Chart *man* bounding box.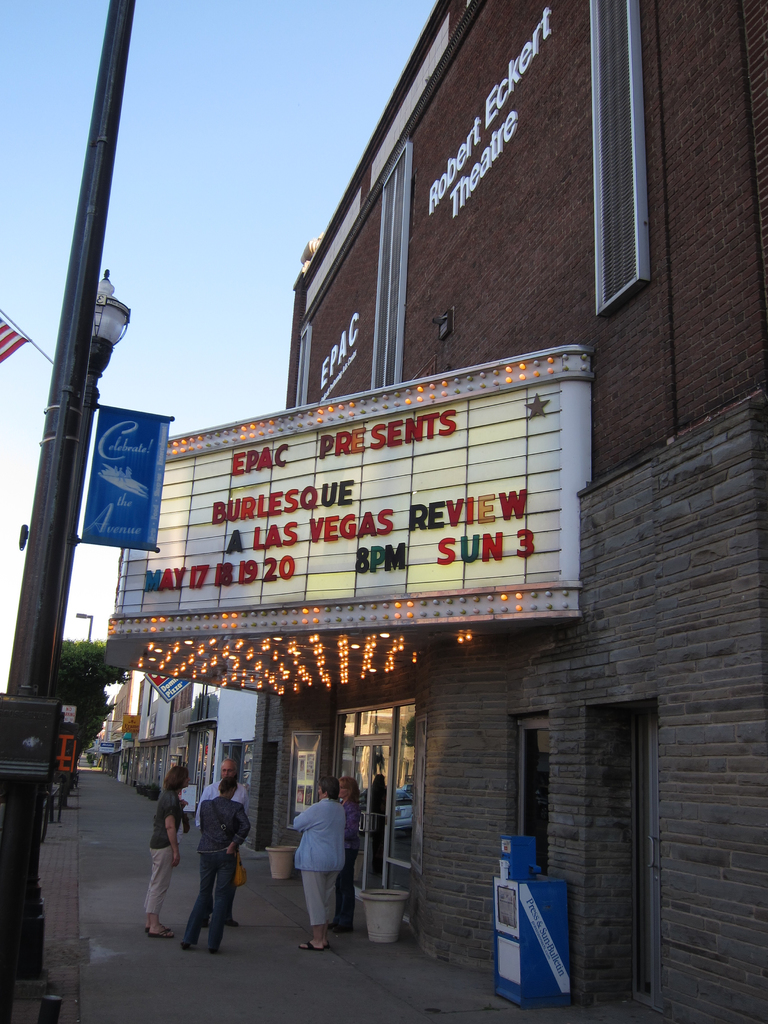
Charted: {"left": 188, "top": 762, "right": 250, "bottom": 908}.
